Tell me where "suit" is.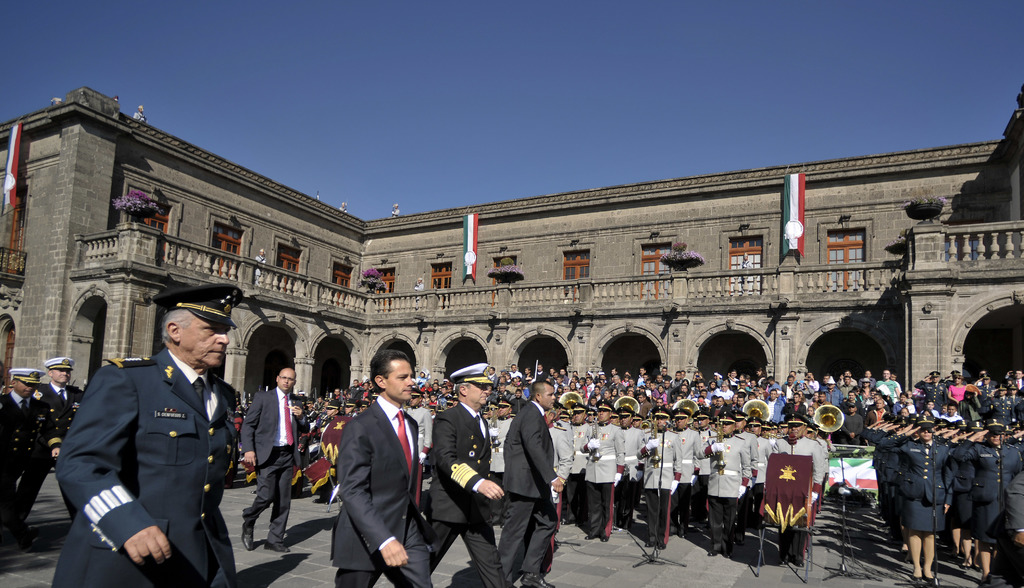
"suit" is at bbox=(641, 429, 651, 439).
